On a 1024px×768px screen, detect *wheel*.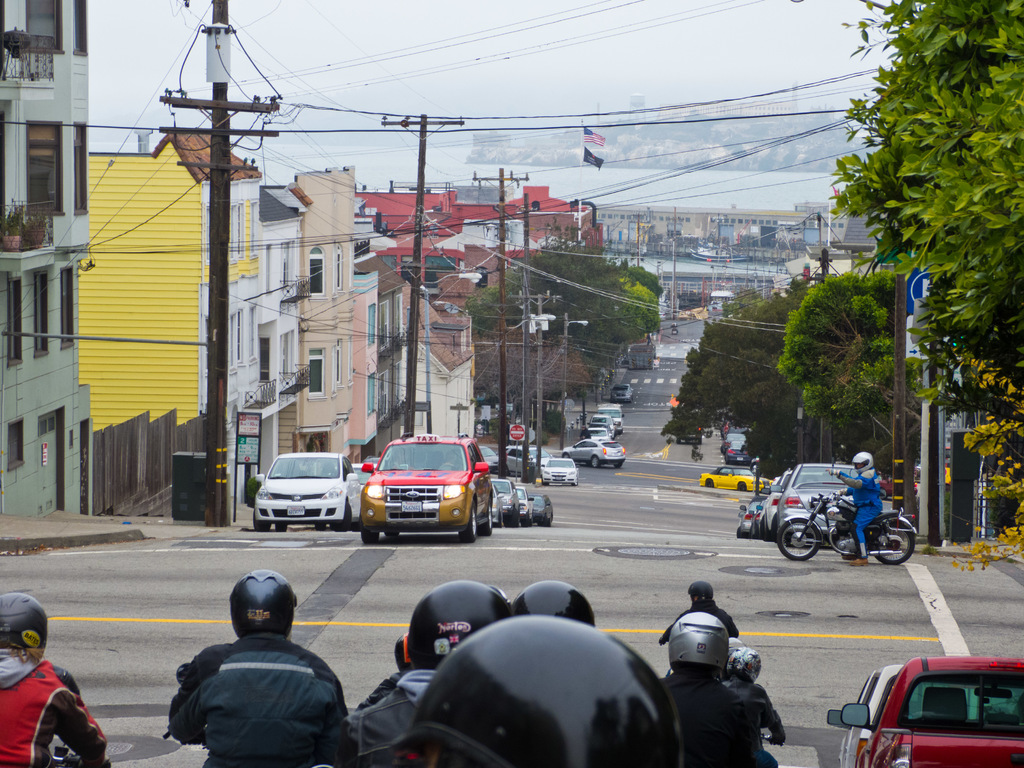
pyautogui.locateOnScreen(361, 527, 380, 545).
